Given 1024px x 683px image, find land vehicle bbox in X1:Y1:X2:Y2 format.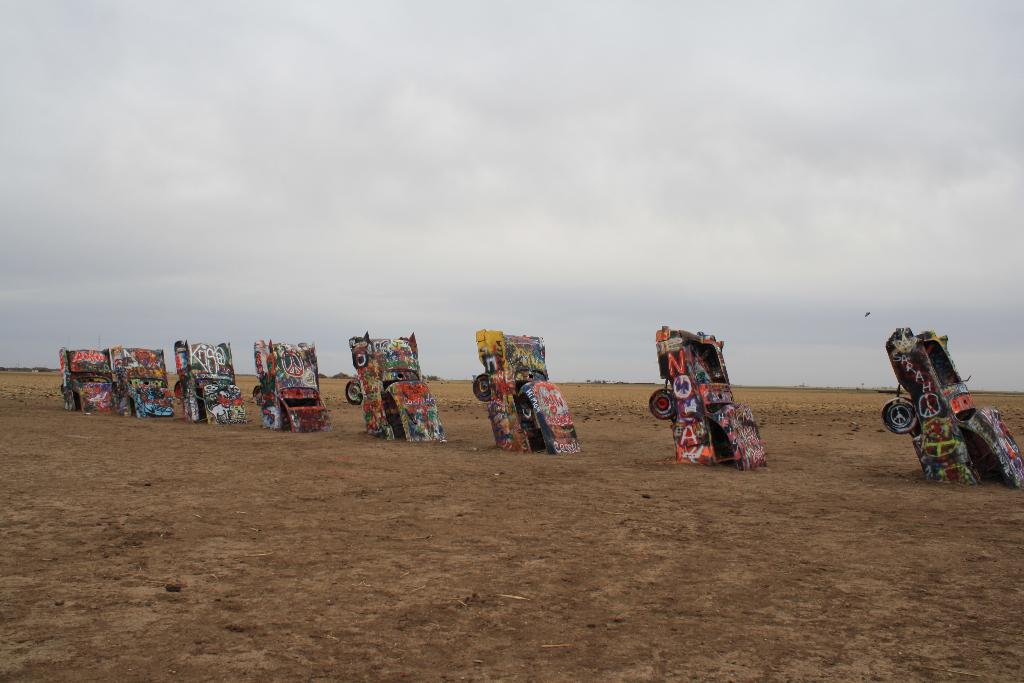
345:332:444:440.
